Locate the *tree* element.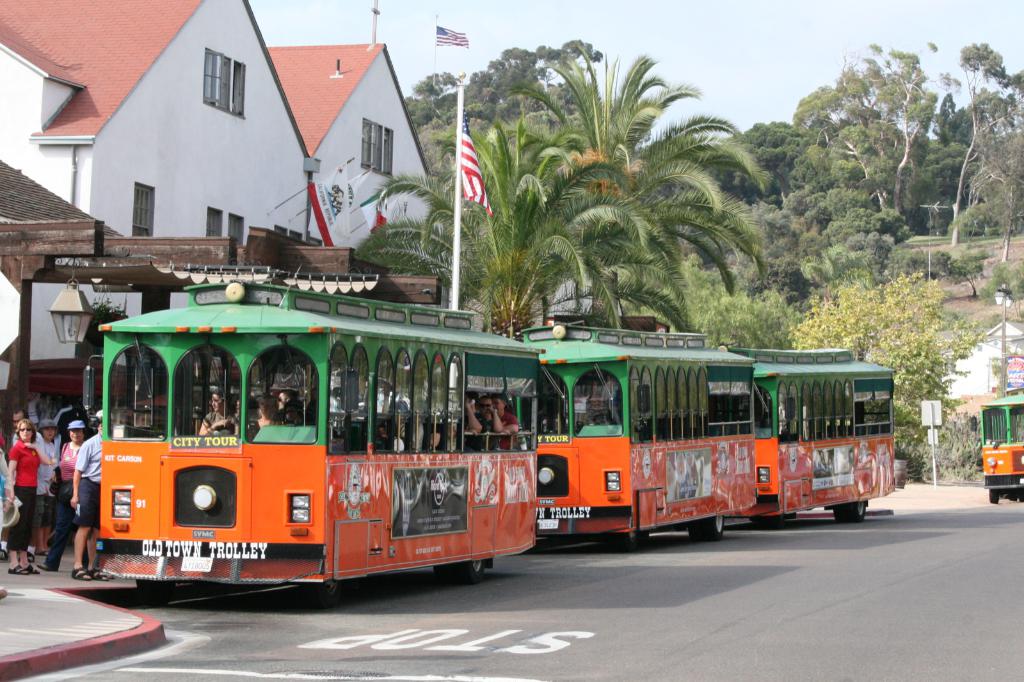
Element bbox: crop(945, 35, 1016, 249).
